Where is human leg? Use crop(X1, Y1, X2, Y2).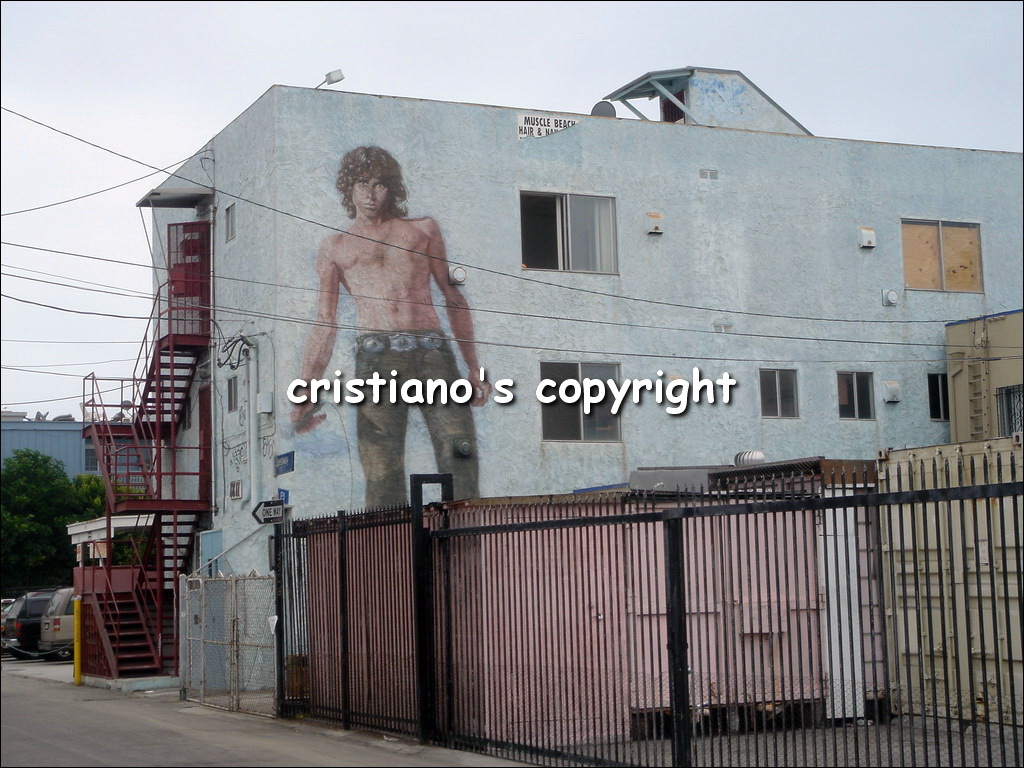
crop(353, 332, 401, 505).
